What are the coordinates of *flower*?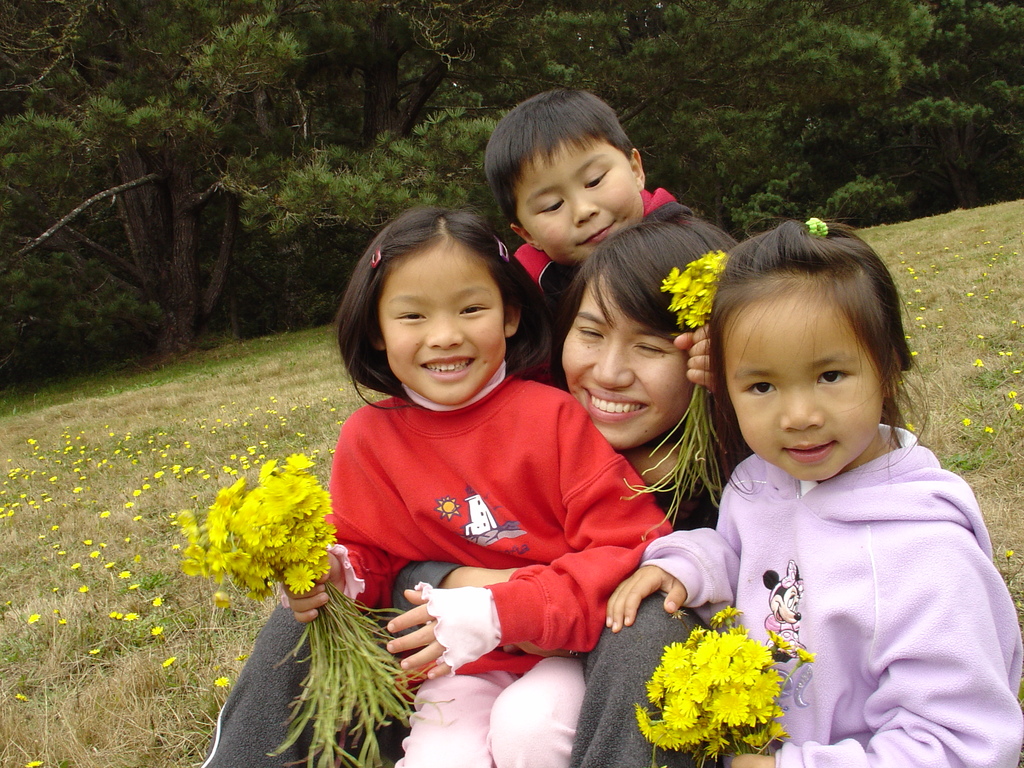
x1=330 y1=408 x2=333 y2=412.
